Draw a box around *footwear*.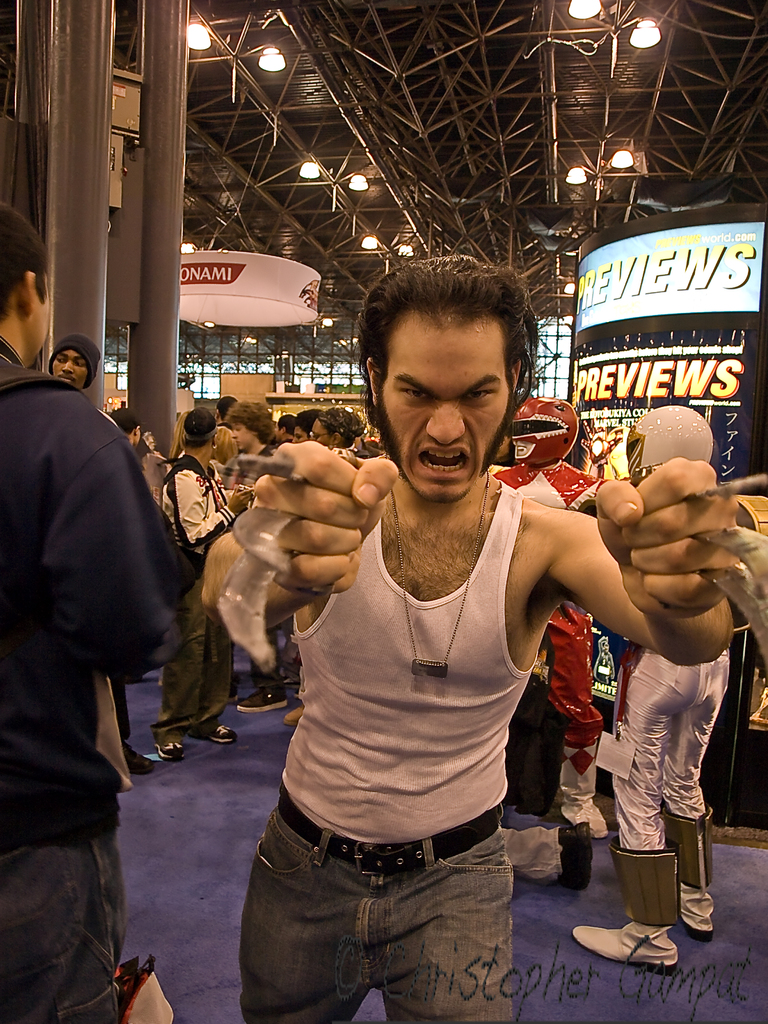
bbox(153, 741, 195, 764).
